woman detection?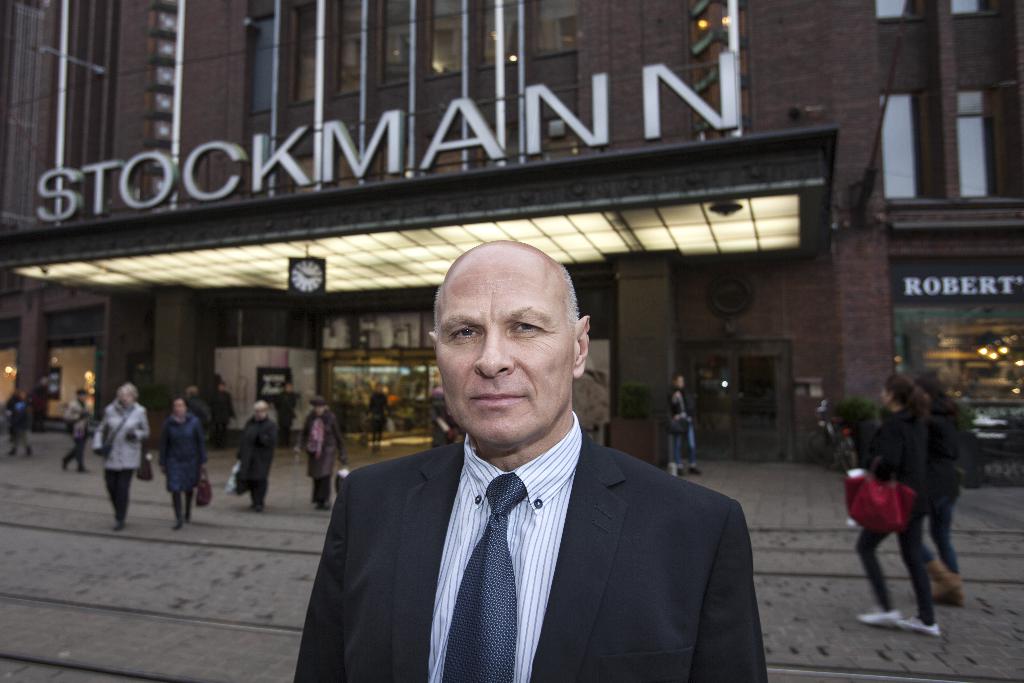
box(58, 388, 90, 475)
